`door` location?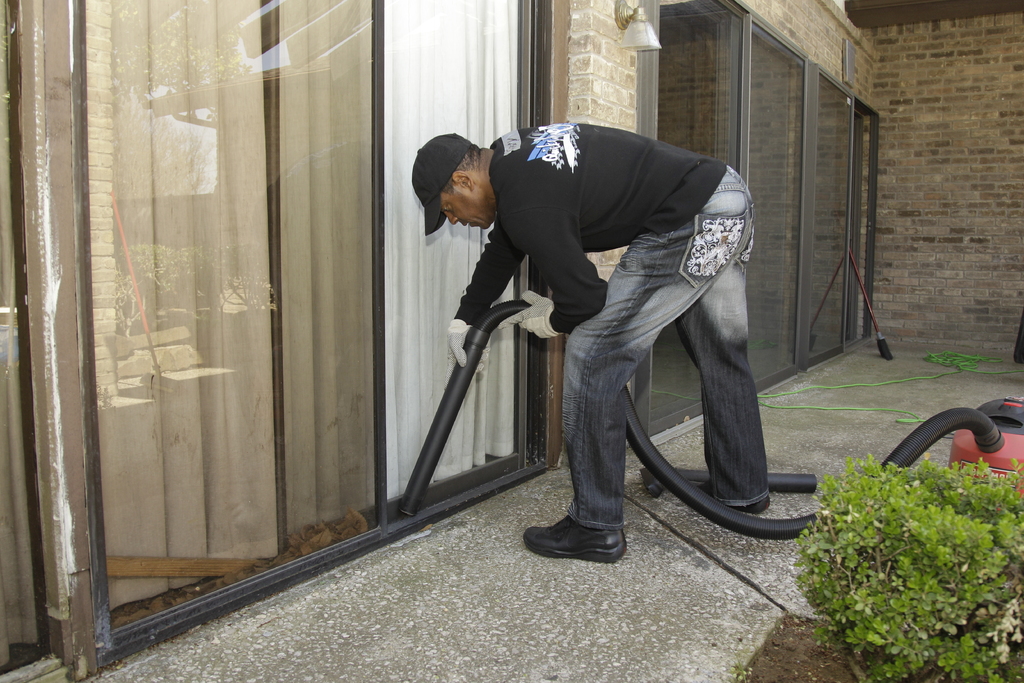
box(649, 0, 751, 440)
